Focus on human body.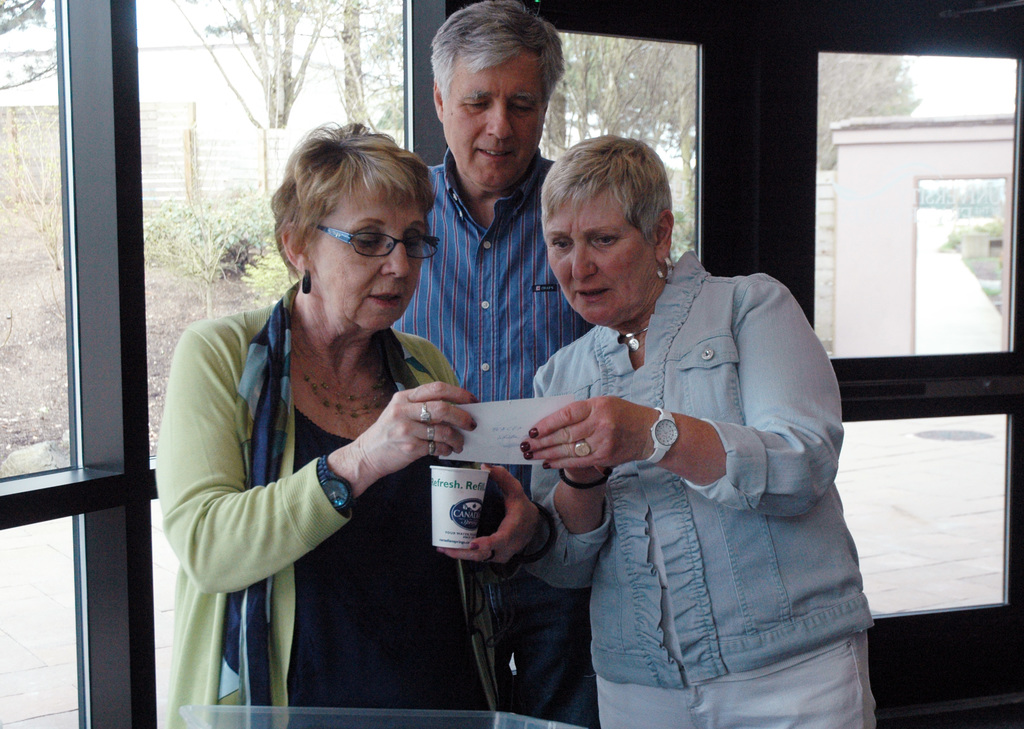
Focused at box=[530, 248, 879, 728].
